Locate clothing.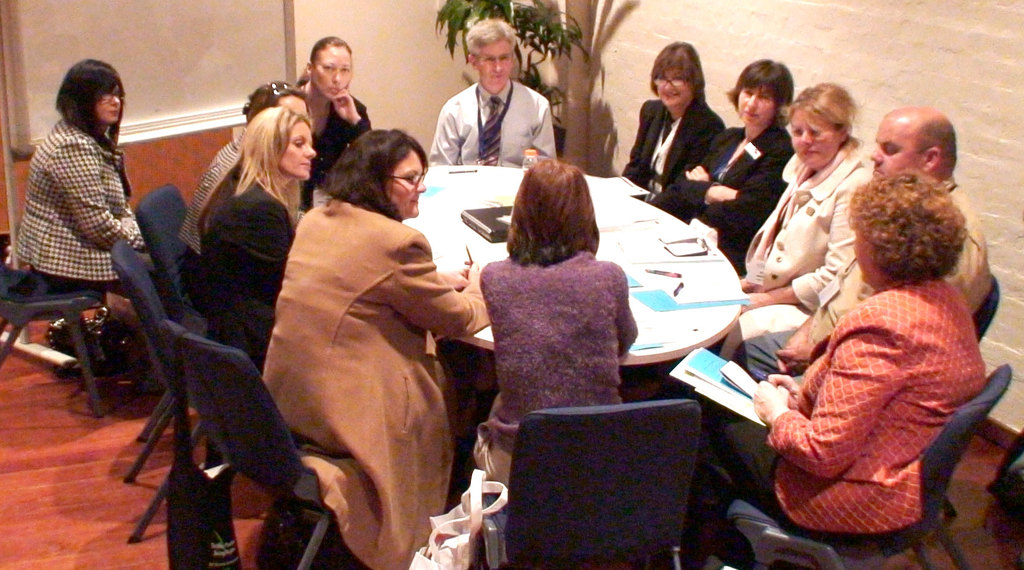
Bounding box: locate(731, 172, 993, 386).
